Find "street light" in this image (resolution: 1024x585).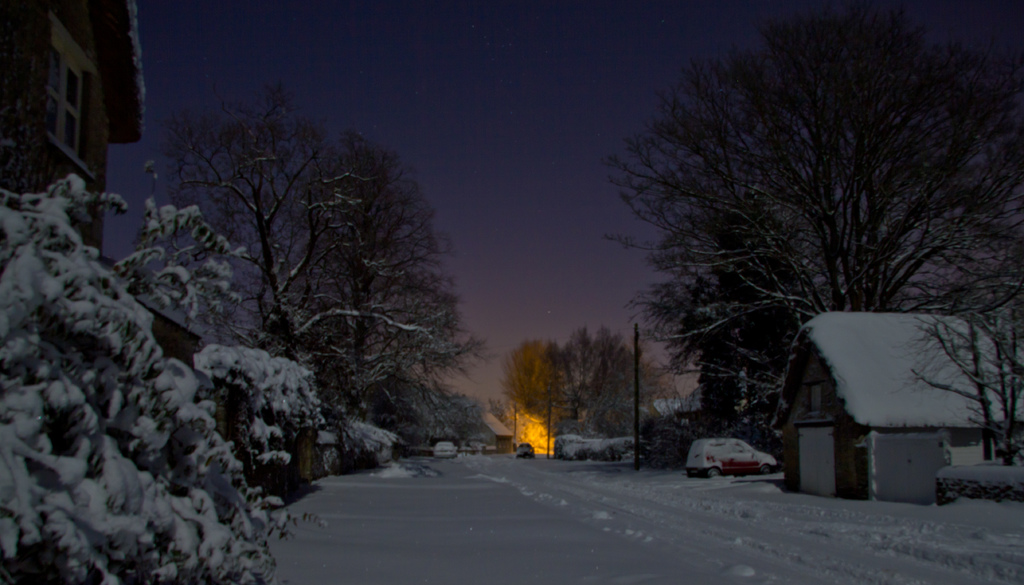
629 318 641 465.
